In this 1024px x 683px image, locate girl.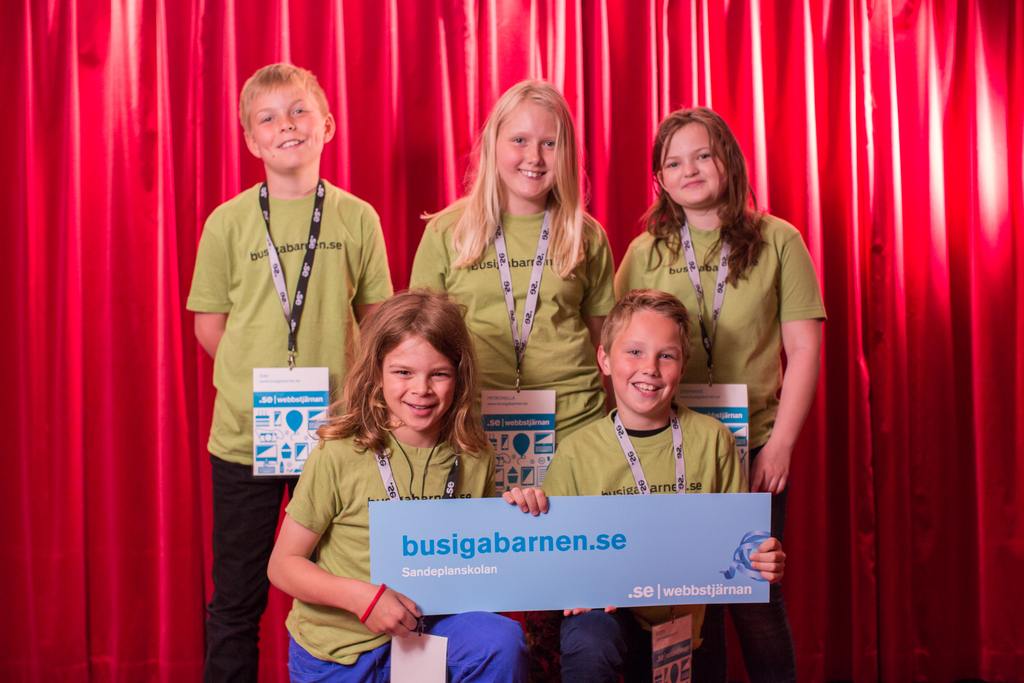
Bounding box: detection(406, 78, 616, 682).
